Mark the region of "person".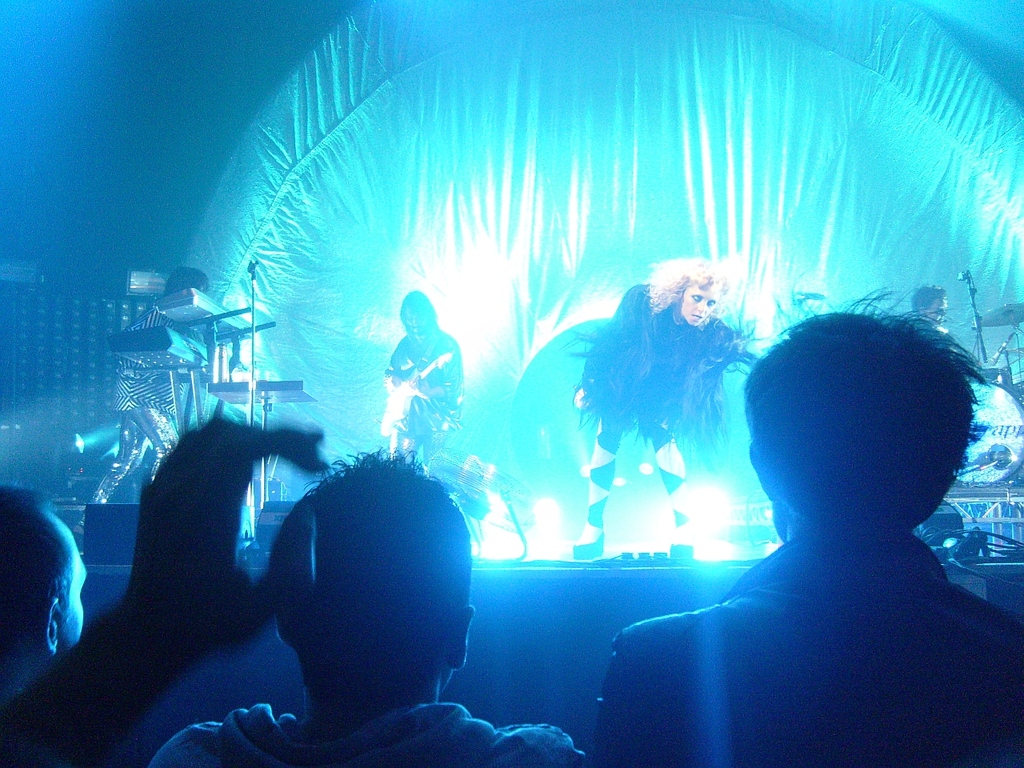
Region: rect(151, 437, 597, 767).
